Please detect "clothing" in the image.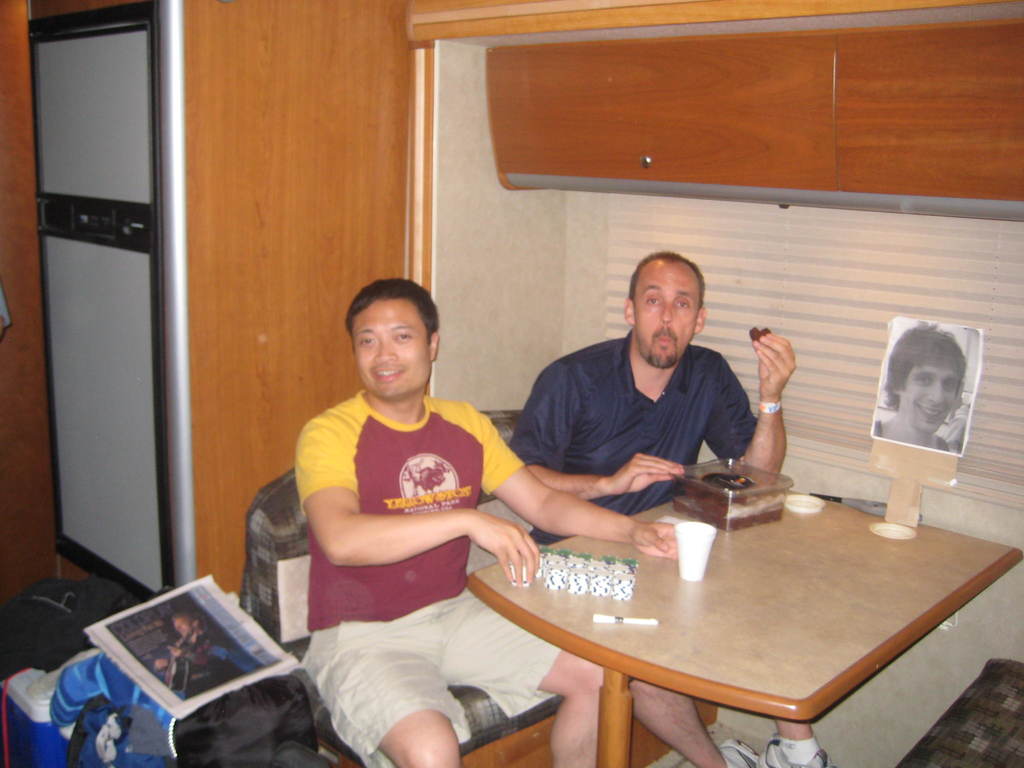
box(175, 621, 253, 669).
